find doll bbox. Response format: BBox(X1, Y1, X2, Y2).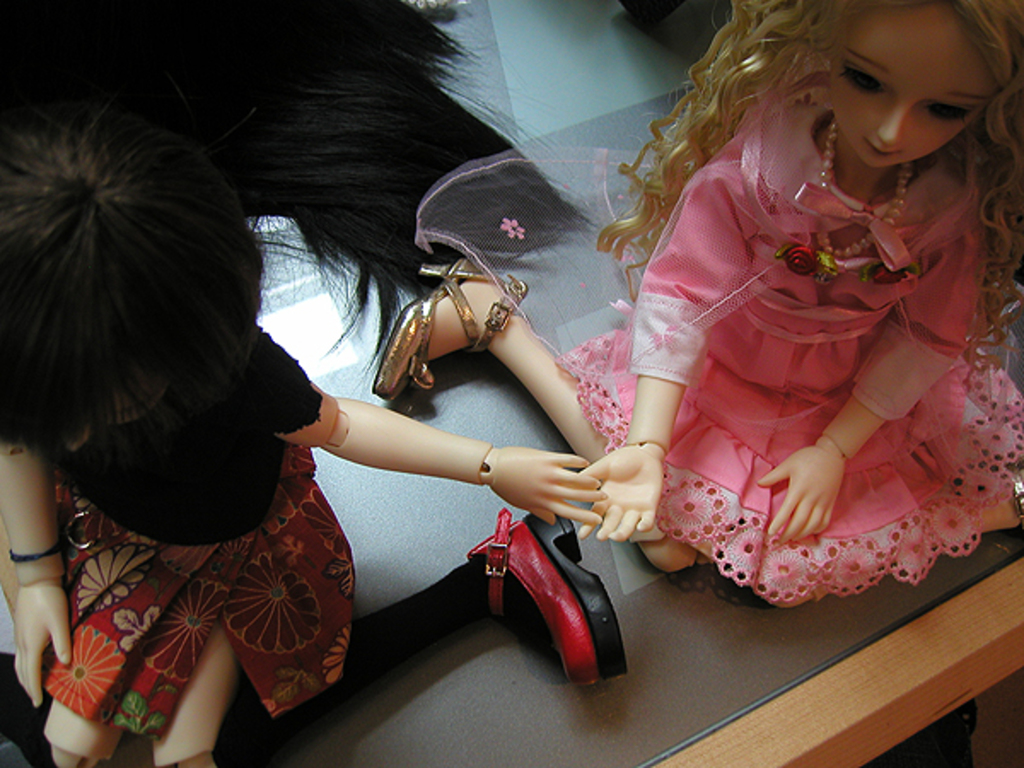
BBox(364, 0, 1019, 597).
